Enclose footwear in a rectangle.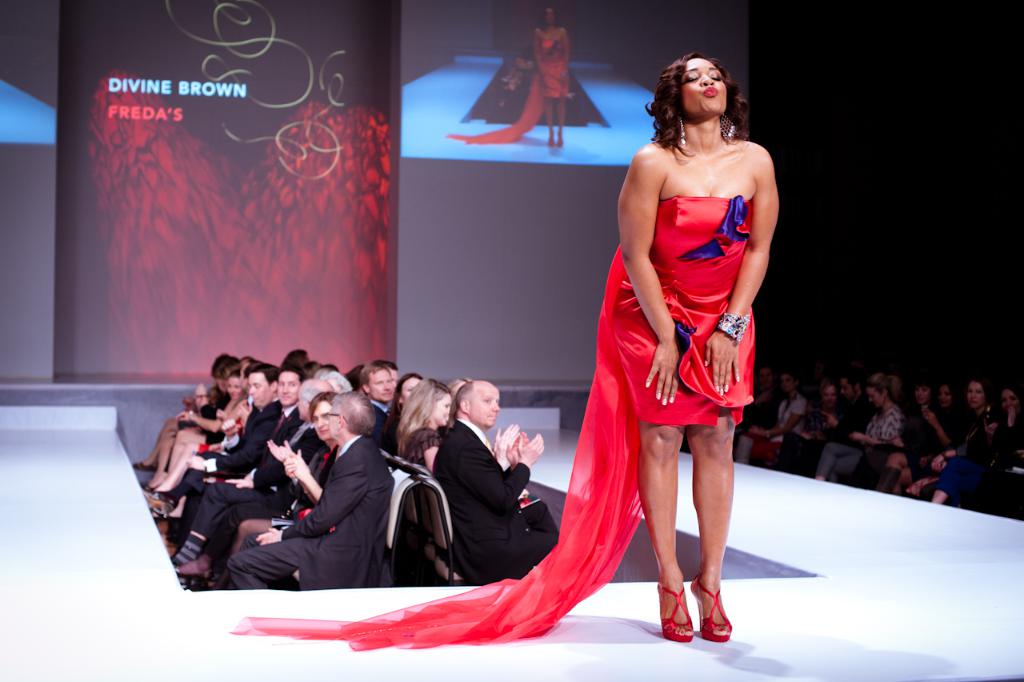
l=131, t=457, r=156, b=467.
